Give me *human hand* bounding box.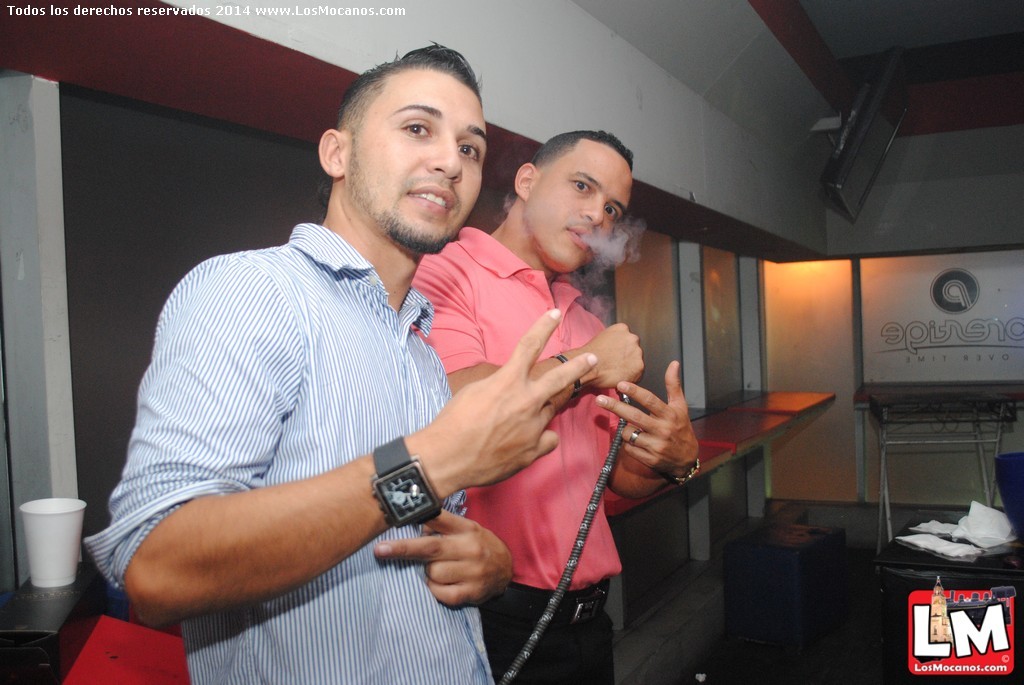
(left=376, top=507, right=515, bottom=610).
